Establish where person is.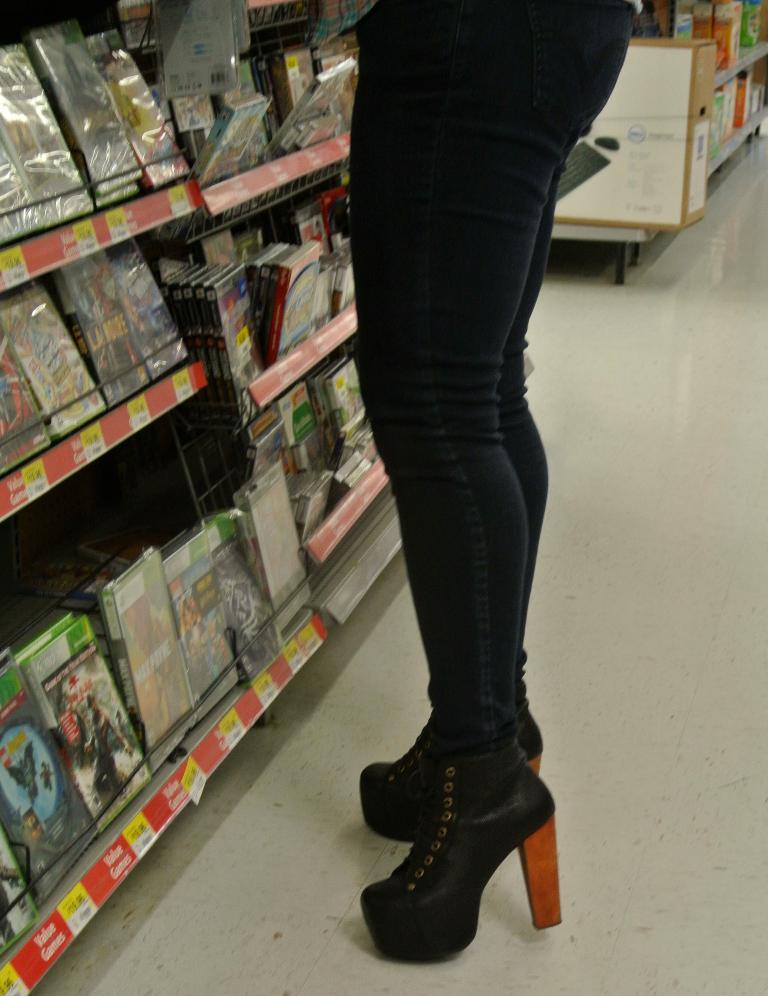
Established at (left=311, top=0, right=643, bottom=968).
